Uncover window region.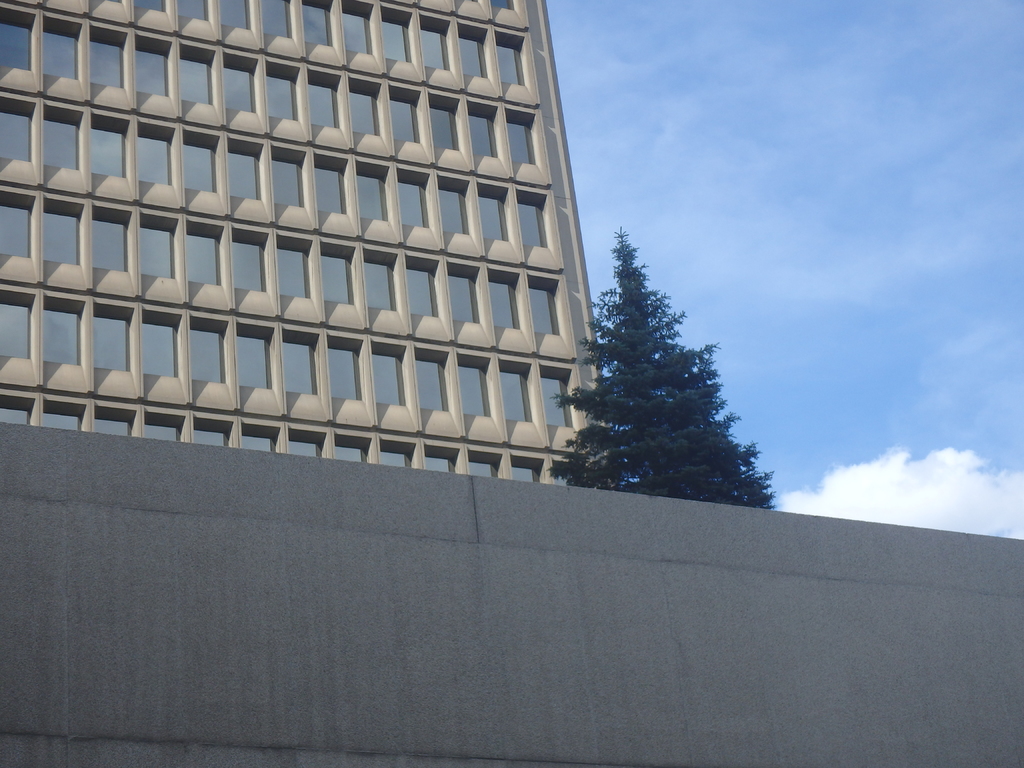
Uncovered: (x1=271, y1=140, x2=305, y2=205).
